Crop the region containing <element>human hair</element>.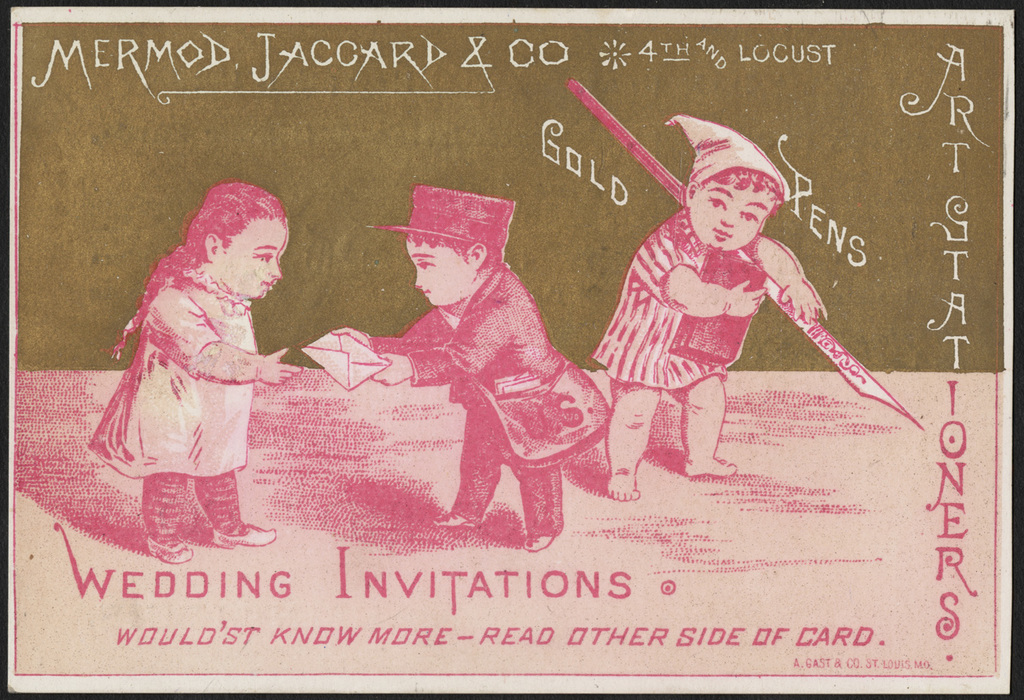
Crop region: l=695, t=166, r=783, b=219.
